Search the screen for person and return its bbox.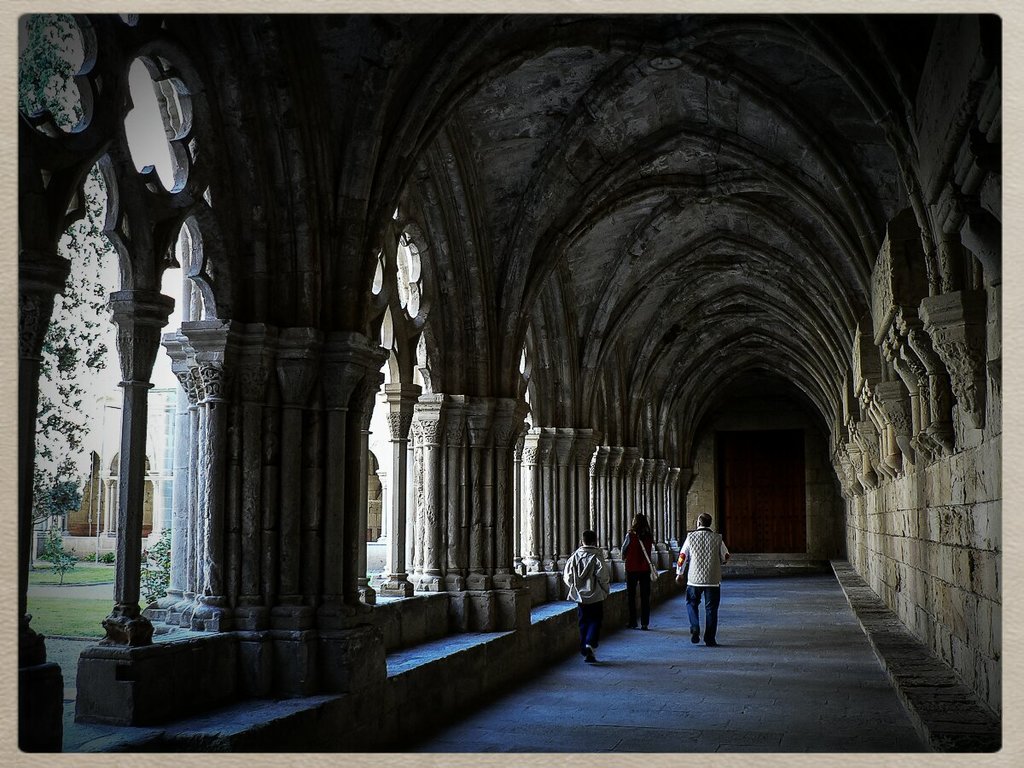
Found: [561,530,613,662].
